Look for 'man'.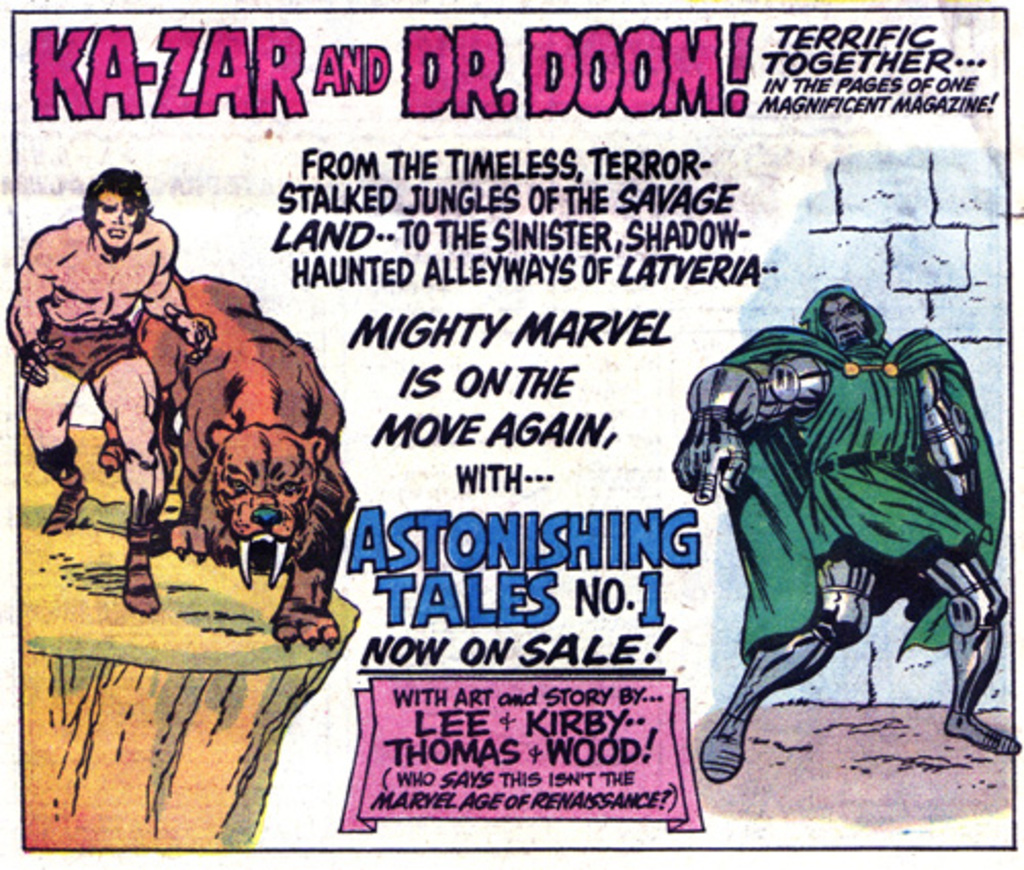
Found: select_region(12, 176, 195, 542).
